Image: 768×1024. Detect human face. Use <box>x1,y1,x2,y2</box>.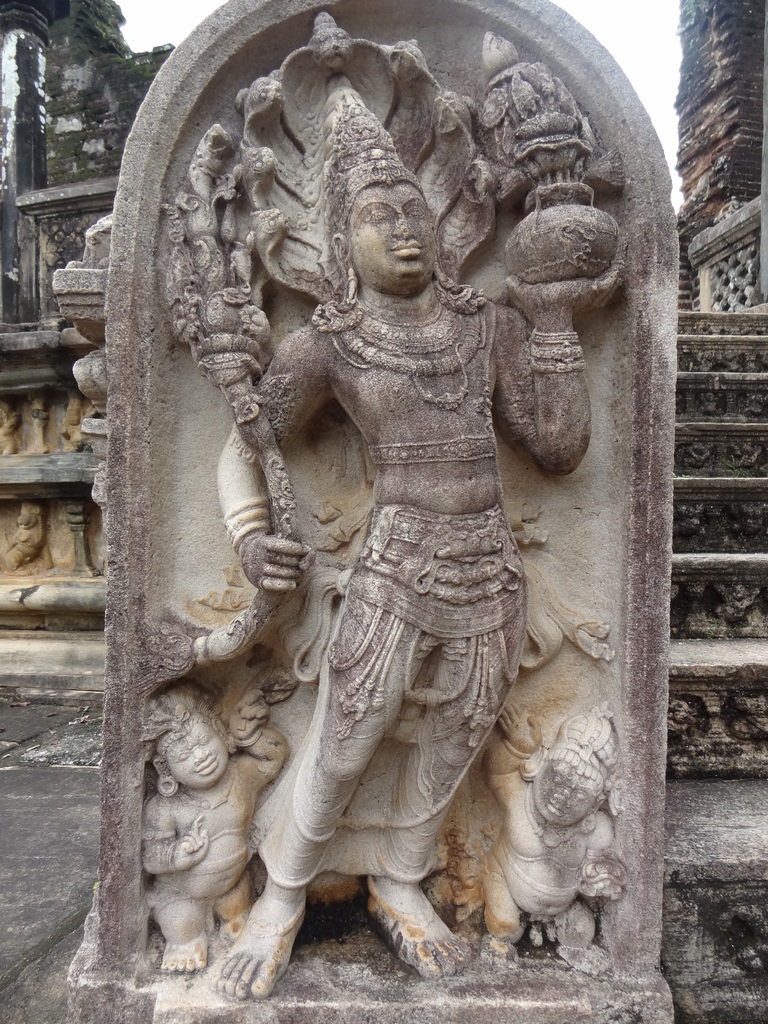
<box>176,732,227,785</box>.
